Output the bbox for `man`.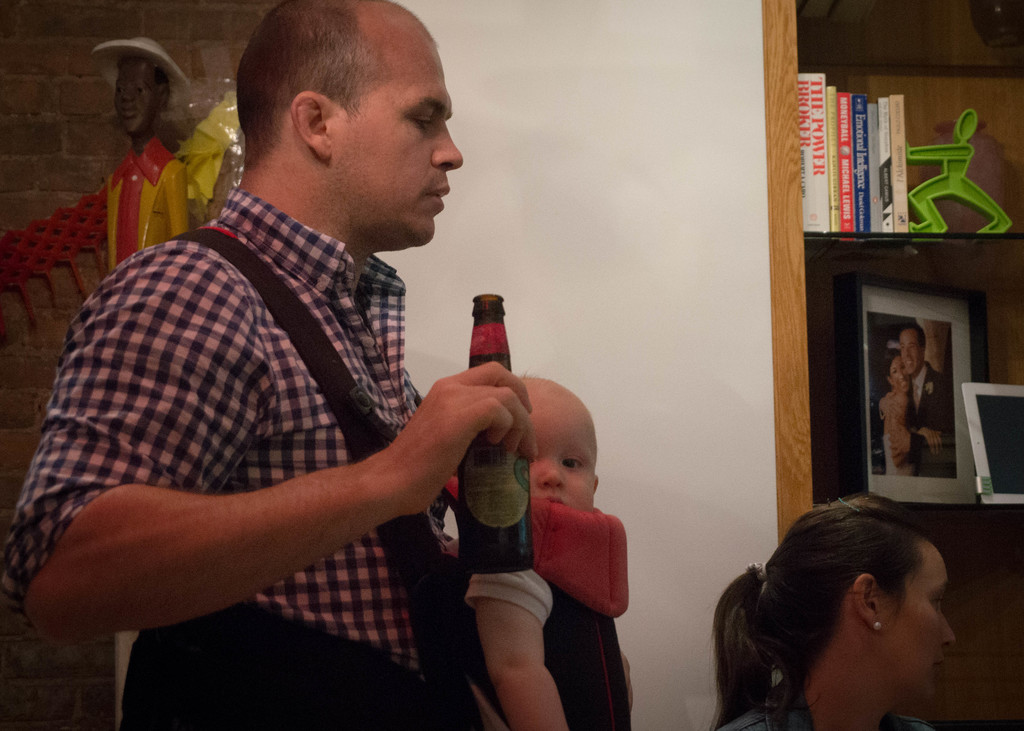
<region>49, 24, 593, 702</region>.
